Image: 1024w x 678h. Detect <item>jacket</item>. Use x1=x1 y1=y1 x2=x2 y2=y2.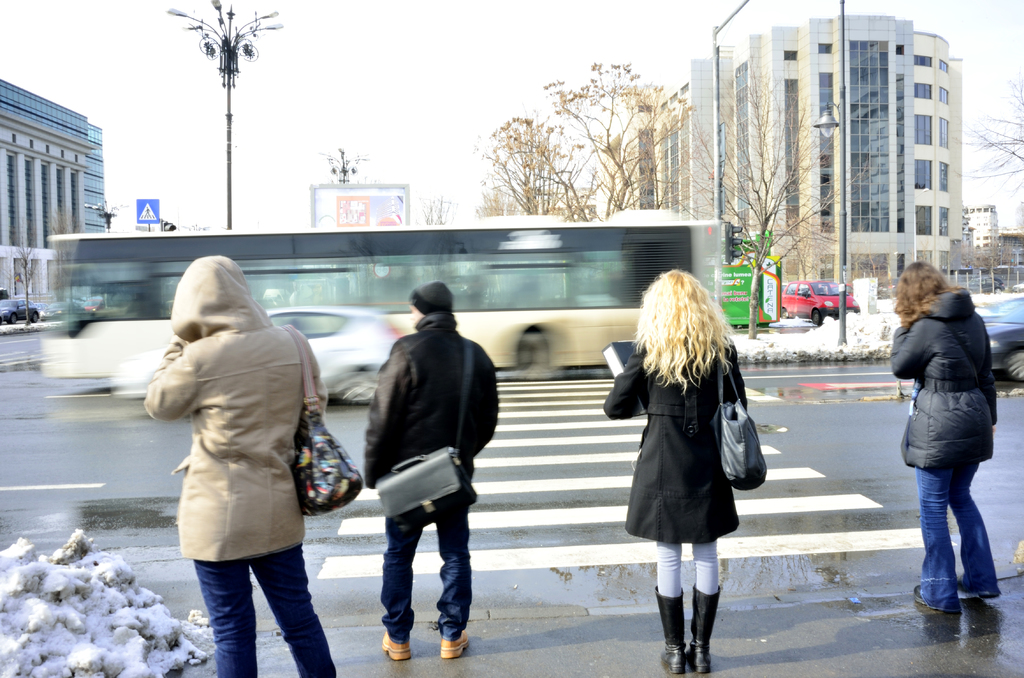
x1=362 y1=312 x2=501 y2=492.
